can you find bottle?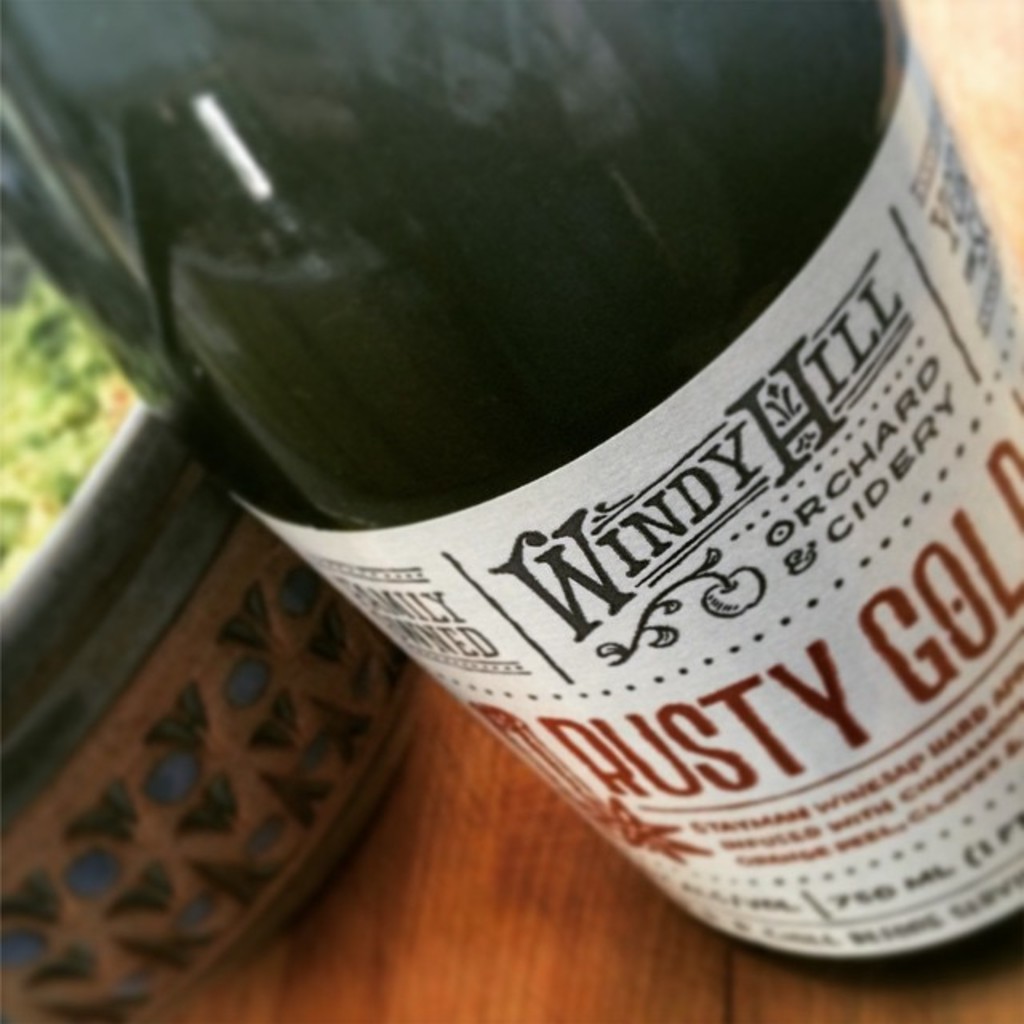
Yes, bounding box: [left=38, top=16, right=1023, bottom=981].
